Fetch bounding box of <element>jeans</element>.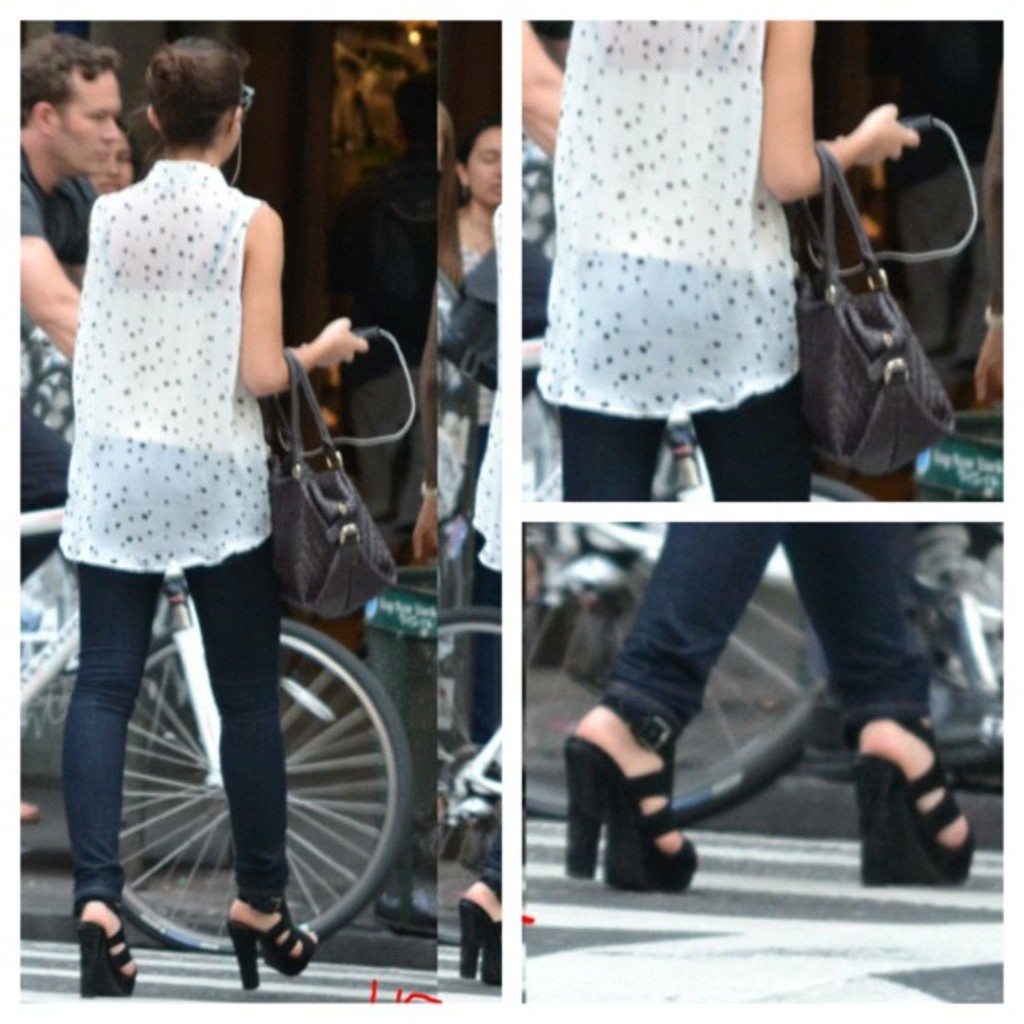
Bbox: Rect(65, 547, 316, 925).
